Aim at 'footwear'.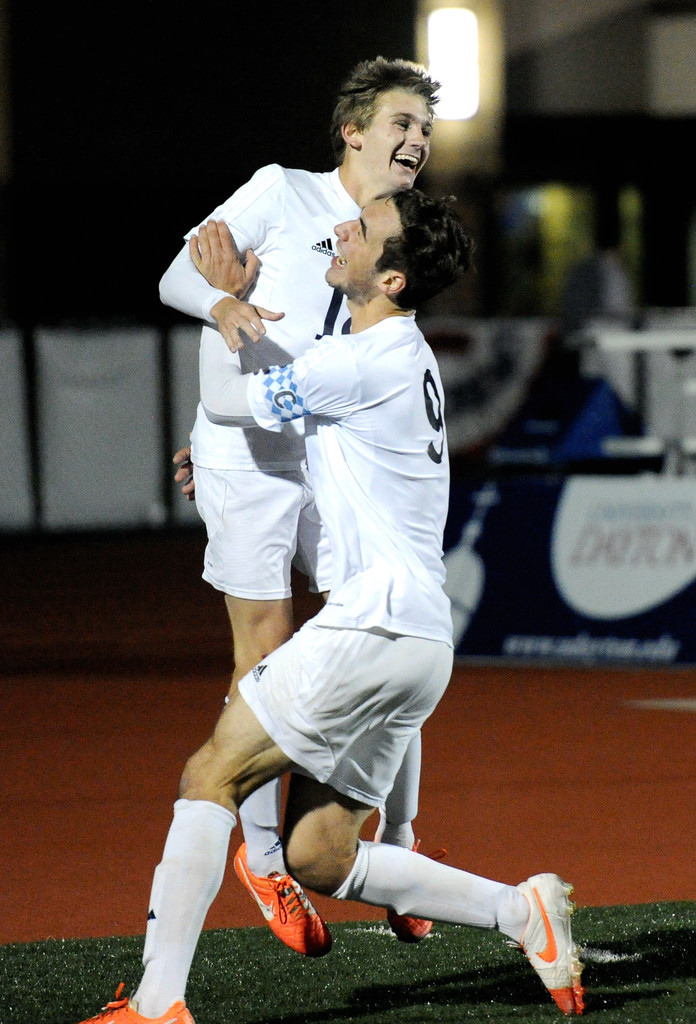
Aimed at Rect(371, 832, 431, 940).
